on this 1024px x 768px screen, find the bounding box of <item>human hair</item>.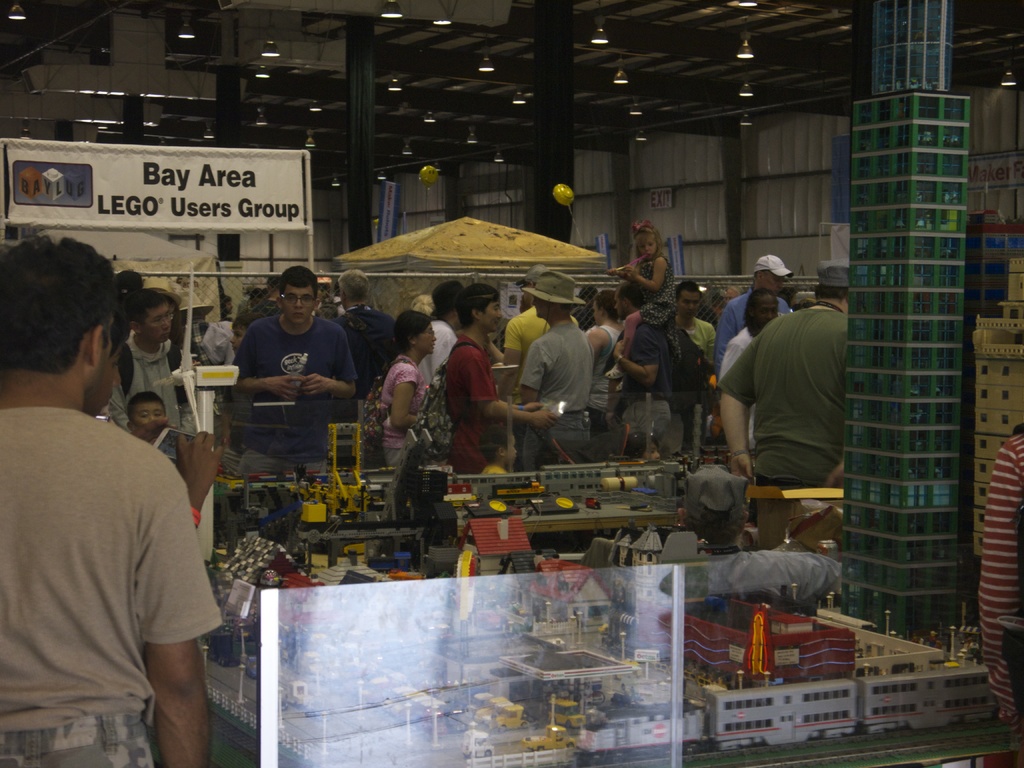
Bounding box: detection(108, 270, 144, 300).
